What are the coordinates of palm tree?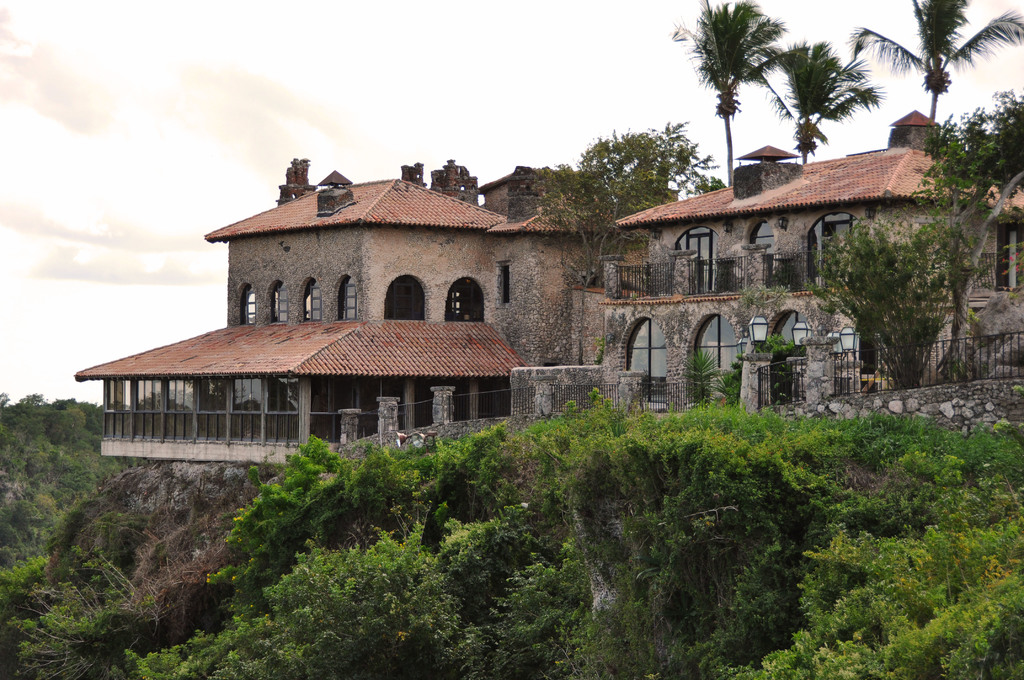
941:200:1003:357.
